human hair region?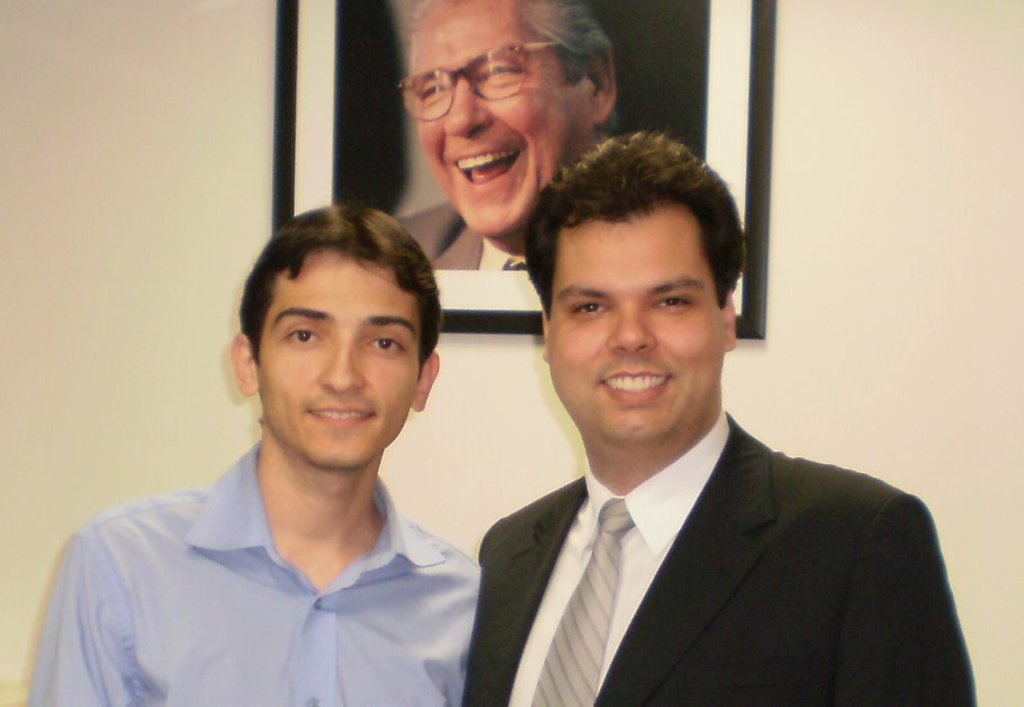
533,129,747,348
